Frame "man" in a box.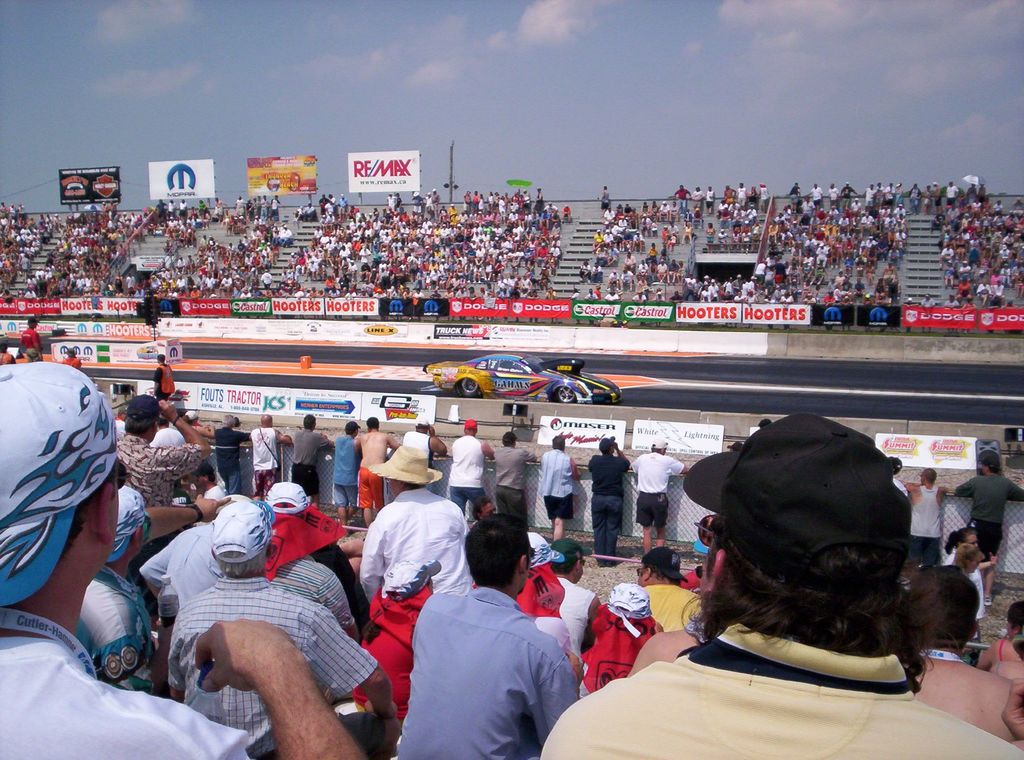
bbox=[356, 416, 401, 530].
